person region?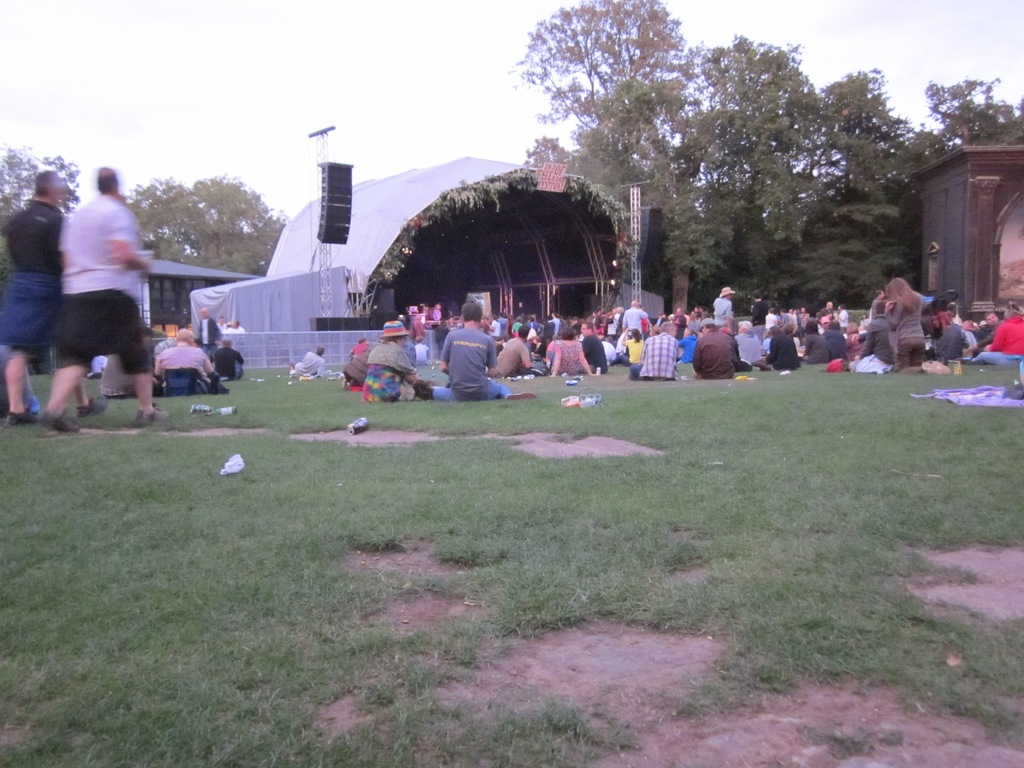
crop(883, 280, 956, 376)
